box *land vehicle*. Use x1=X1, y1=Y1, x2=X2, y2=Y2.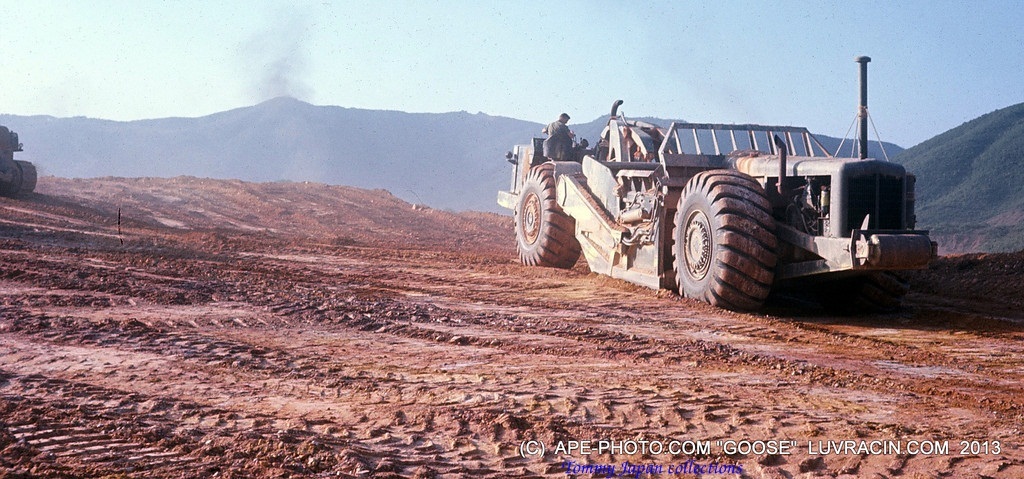
x1=577, y1=85, x2=931, y2=313.
